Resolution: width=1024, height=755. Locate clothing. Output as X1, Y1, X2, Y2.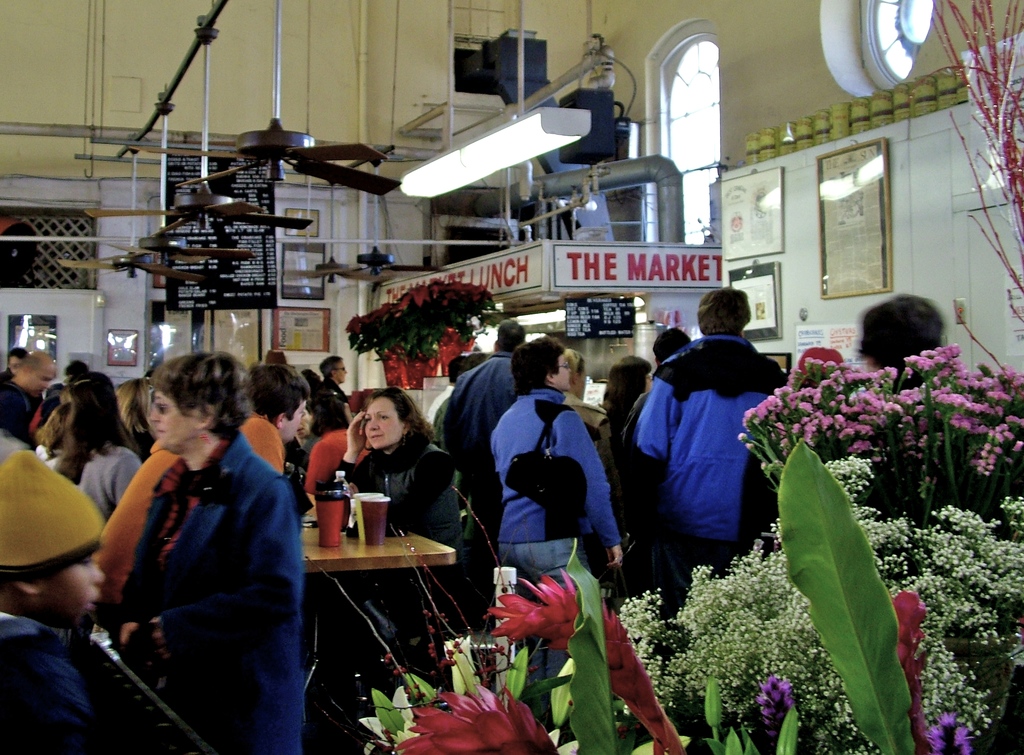
622, 313, 782, 619.
